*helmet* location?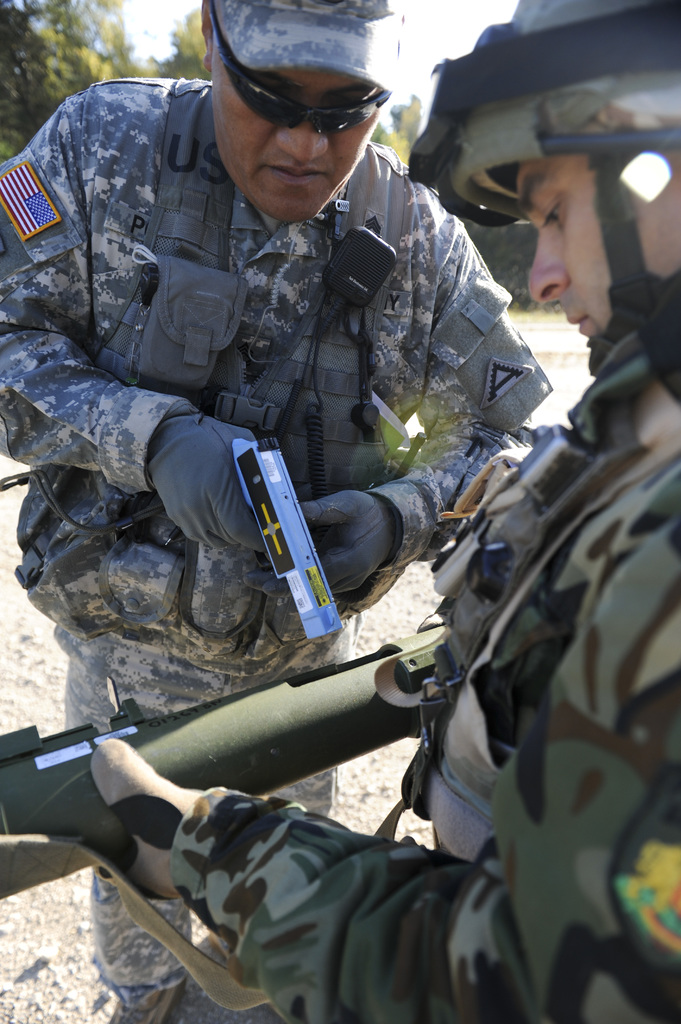
[462,22,669,365]
